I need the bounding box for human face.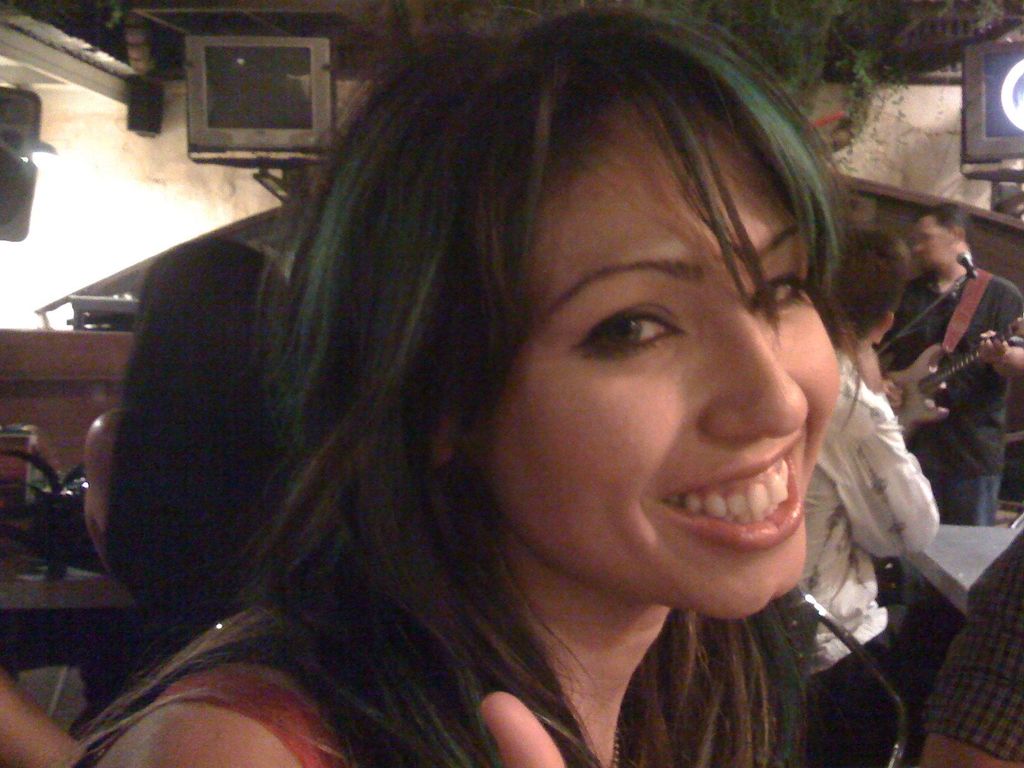
Here it is: left=471, top=108, right=840, bottom=618.
